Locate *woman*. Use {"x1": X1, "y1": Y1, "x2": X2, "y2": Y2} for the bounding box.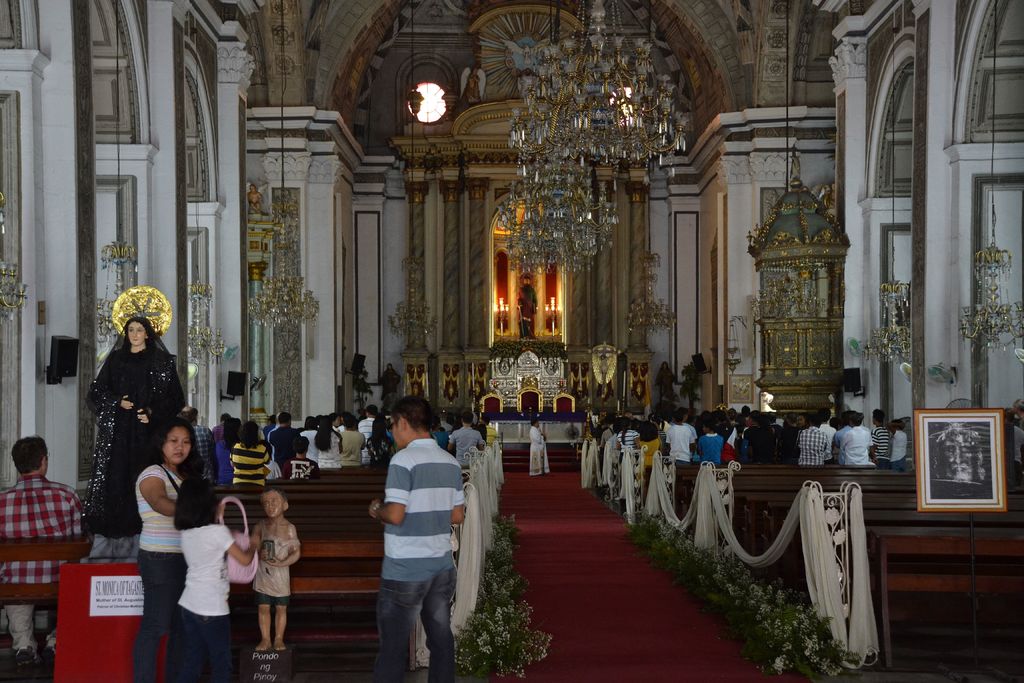
{"x1": 135, "y1": 415, "x2": 205, "y2": 682}.
